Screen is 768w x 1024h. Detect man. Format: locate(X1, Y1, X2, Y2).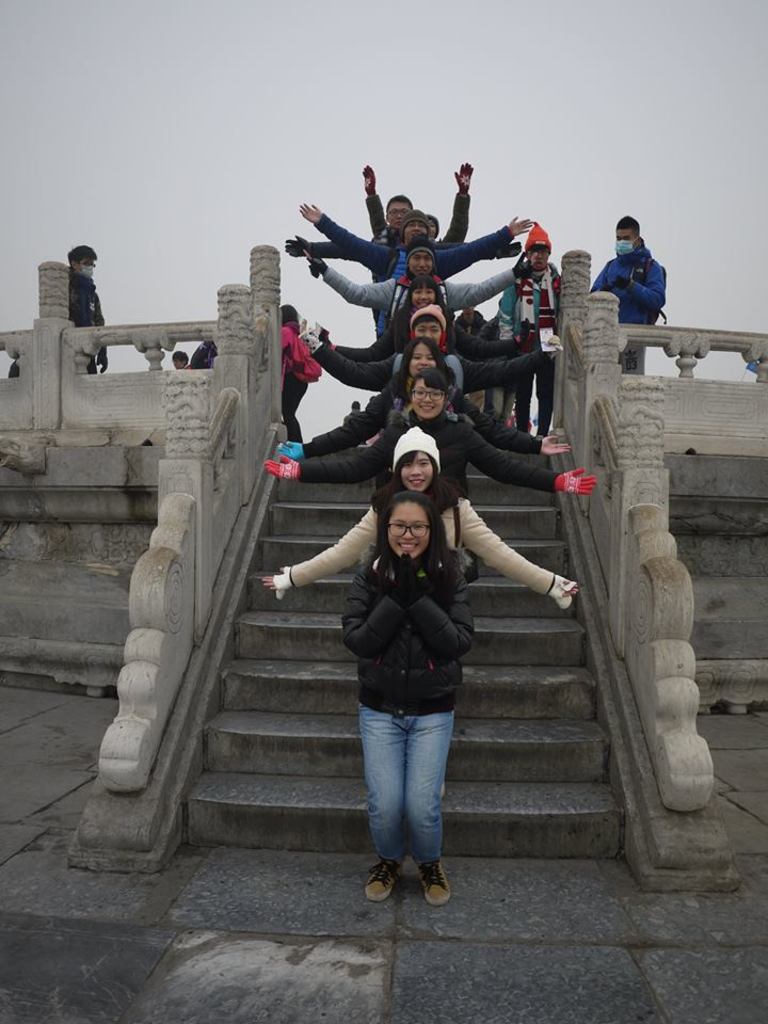
locate(65, 242, 113, 373).
